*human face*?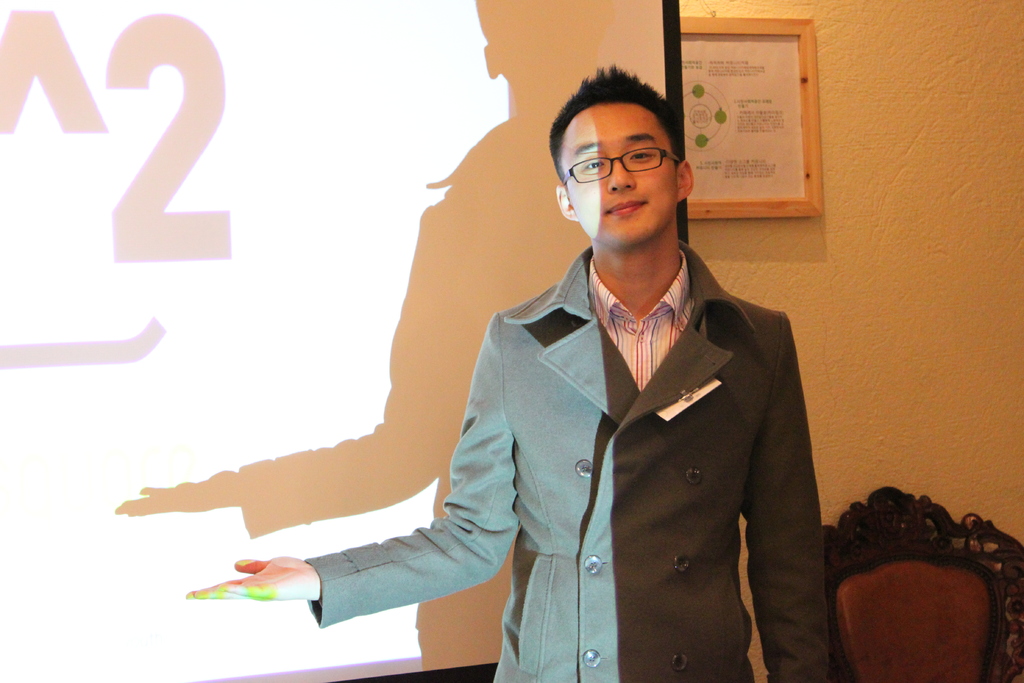
{"x1": 562, "y1": 104, "x2": 676, "y2": 242}
